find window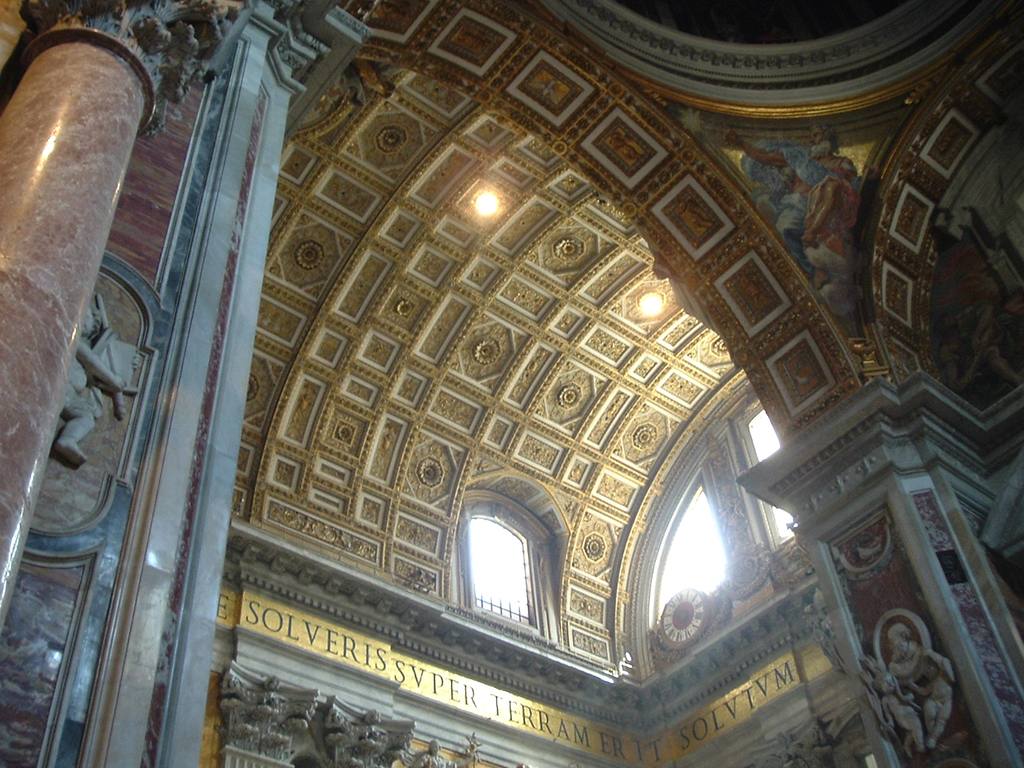
bbox=[630, 430, 762, 674]
